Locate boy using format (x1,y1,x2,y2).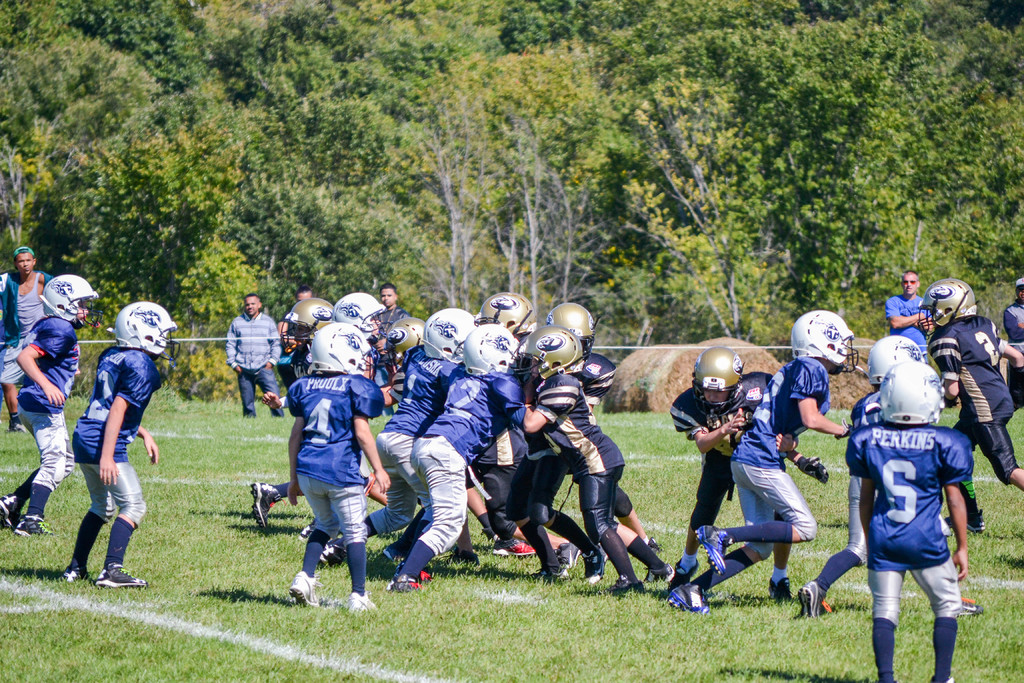
(666,307,855,618).
